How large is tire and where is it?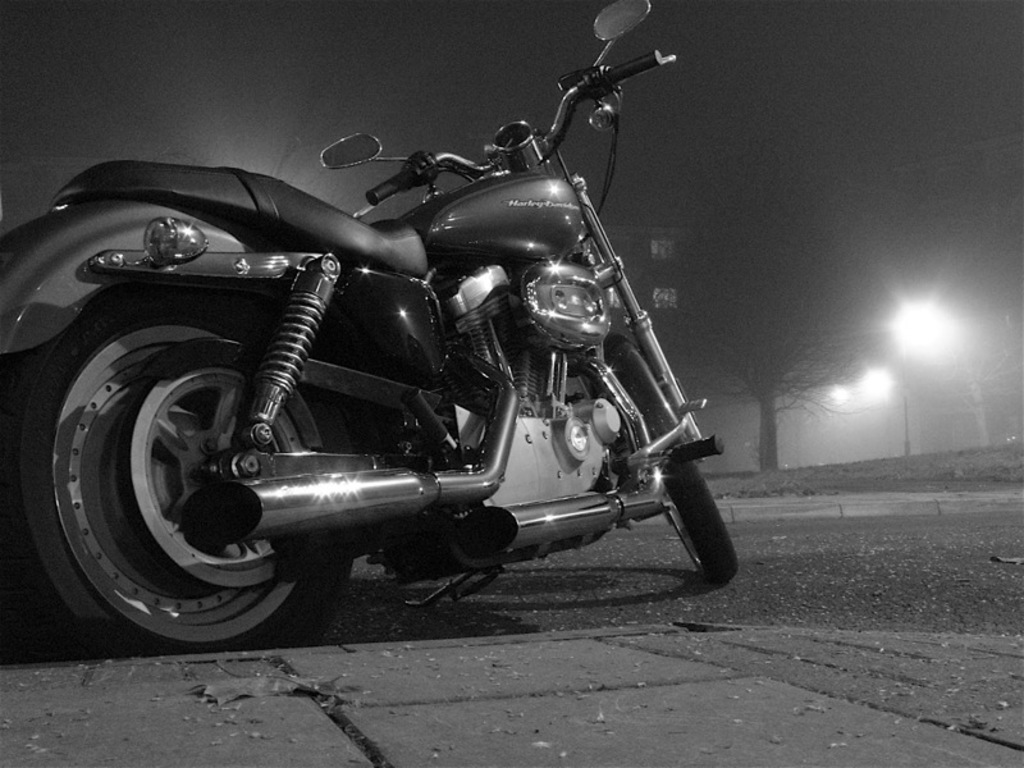
Bounding box: box(602, 328, 742, 581).
